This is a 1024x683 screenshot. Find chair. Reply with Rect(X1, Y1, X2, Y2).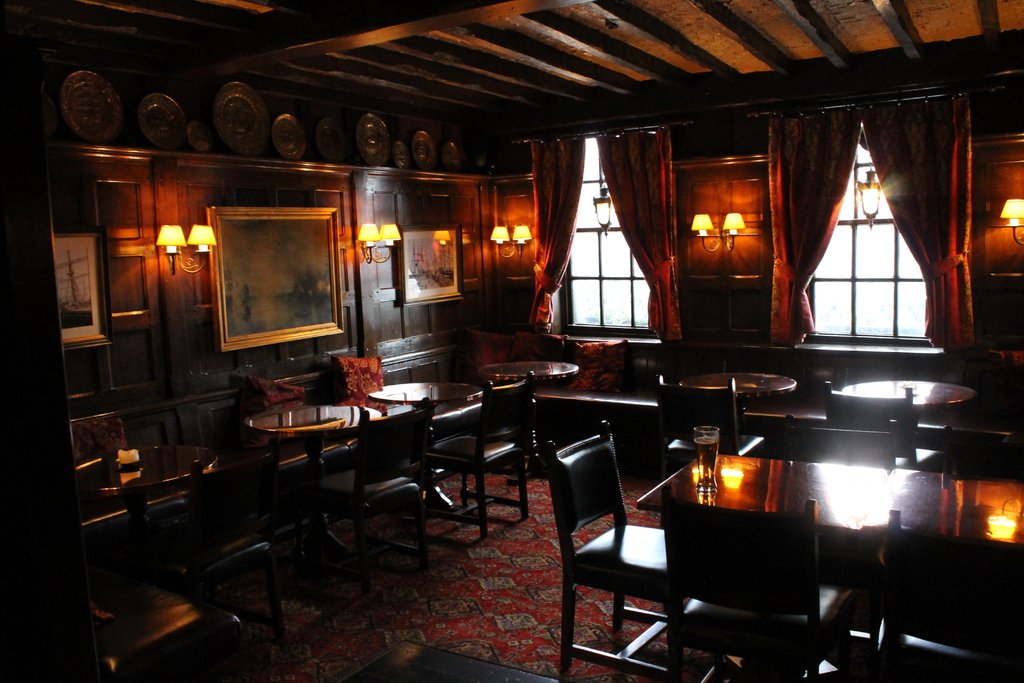
Rect(656, 372, 767, 457).
